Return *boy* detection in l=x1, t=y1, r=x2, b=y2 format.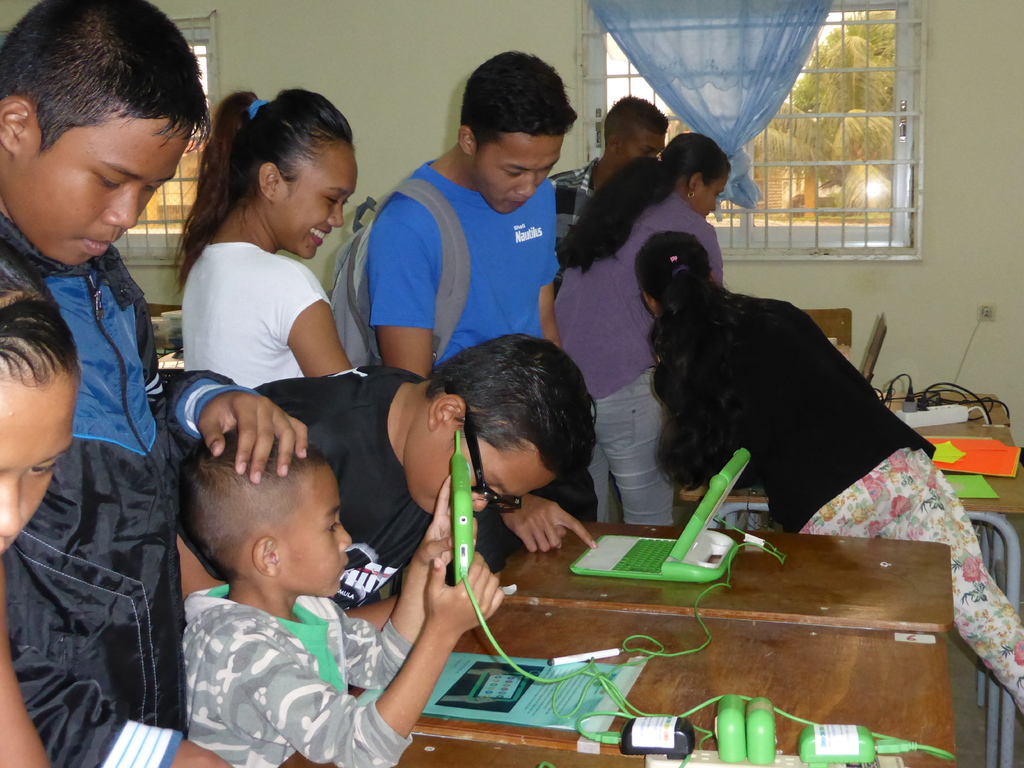
l=180, t=430, r=502, b=767.
